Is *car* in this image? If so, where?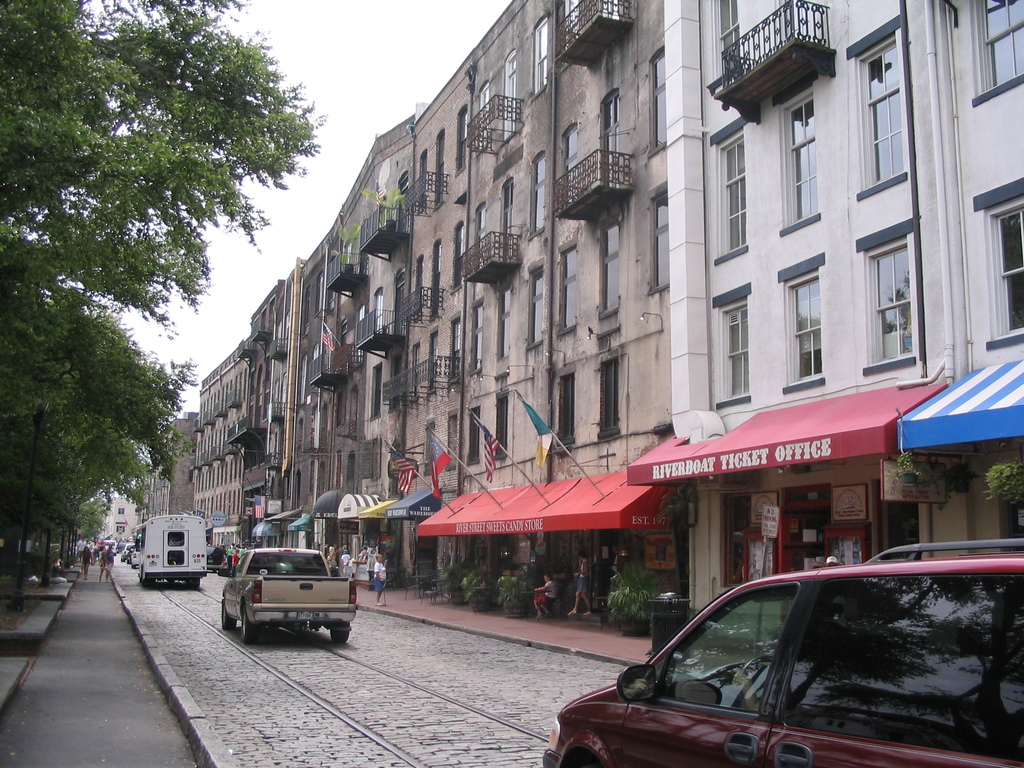
Yes, at crop(128, 543, 143, 569).
